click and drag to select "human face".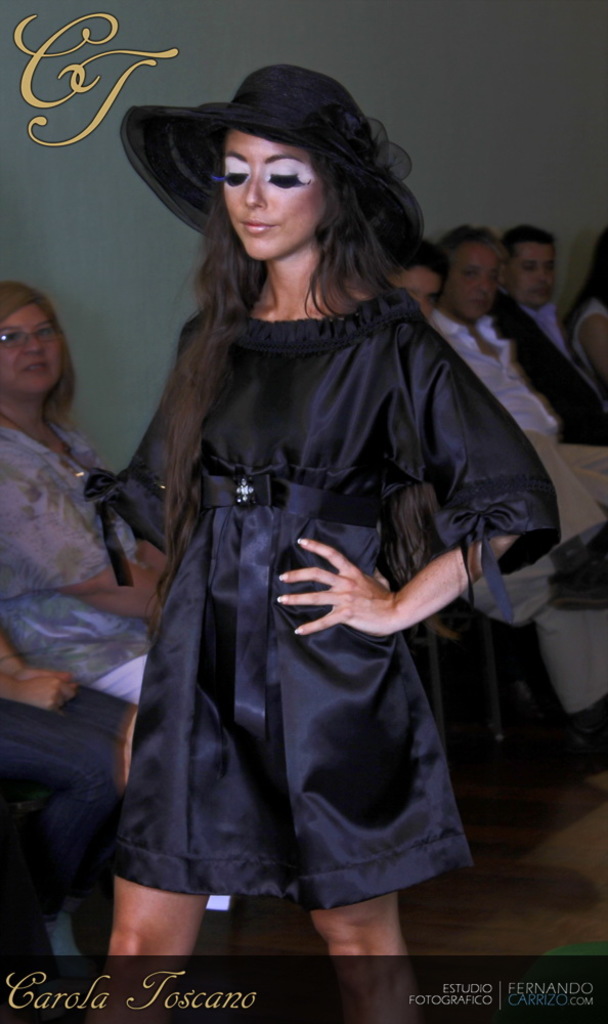
Selection: [446, 244, 505, 326].
